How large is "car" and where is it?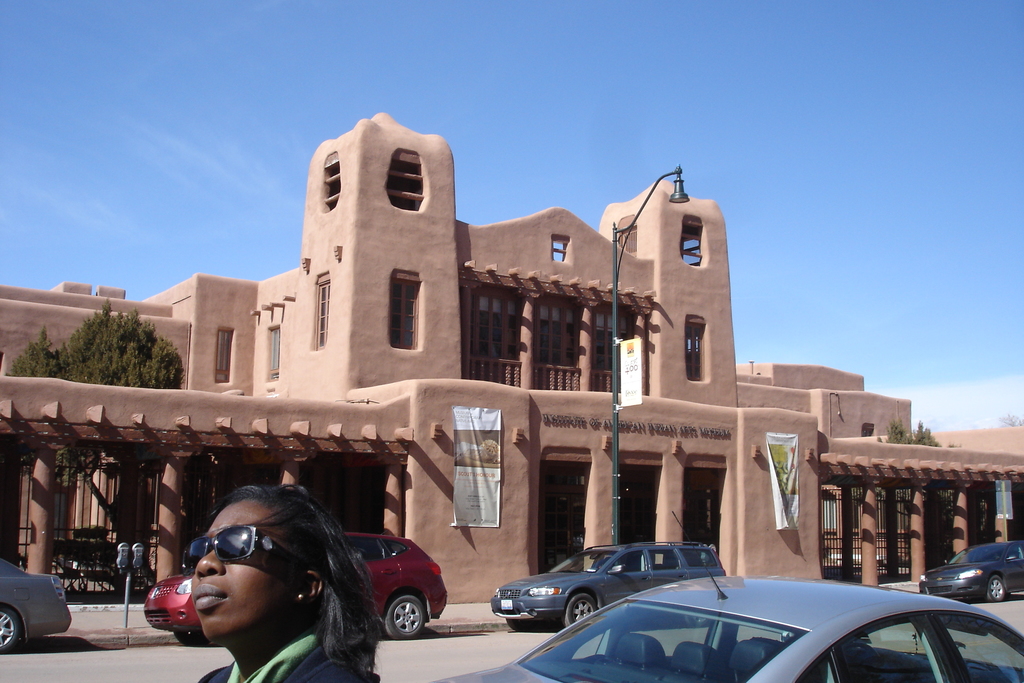
Bounding box: [0, 558, 71, 655].
